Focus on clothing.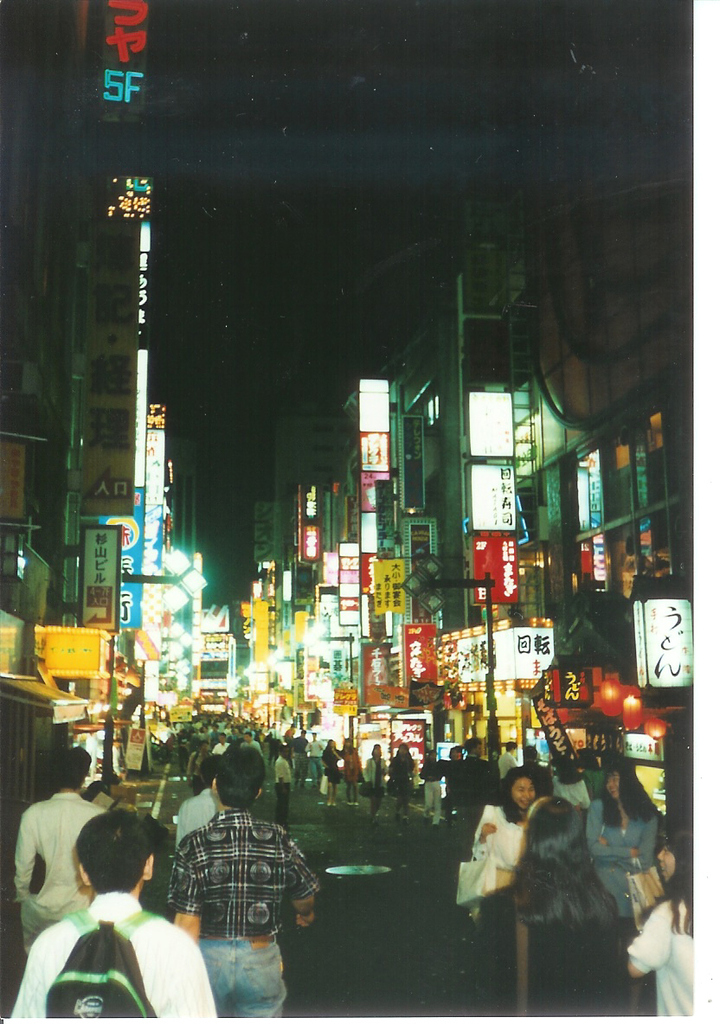
Focused at bbox=(158, 804, 326, 1023).
